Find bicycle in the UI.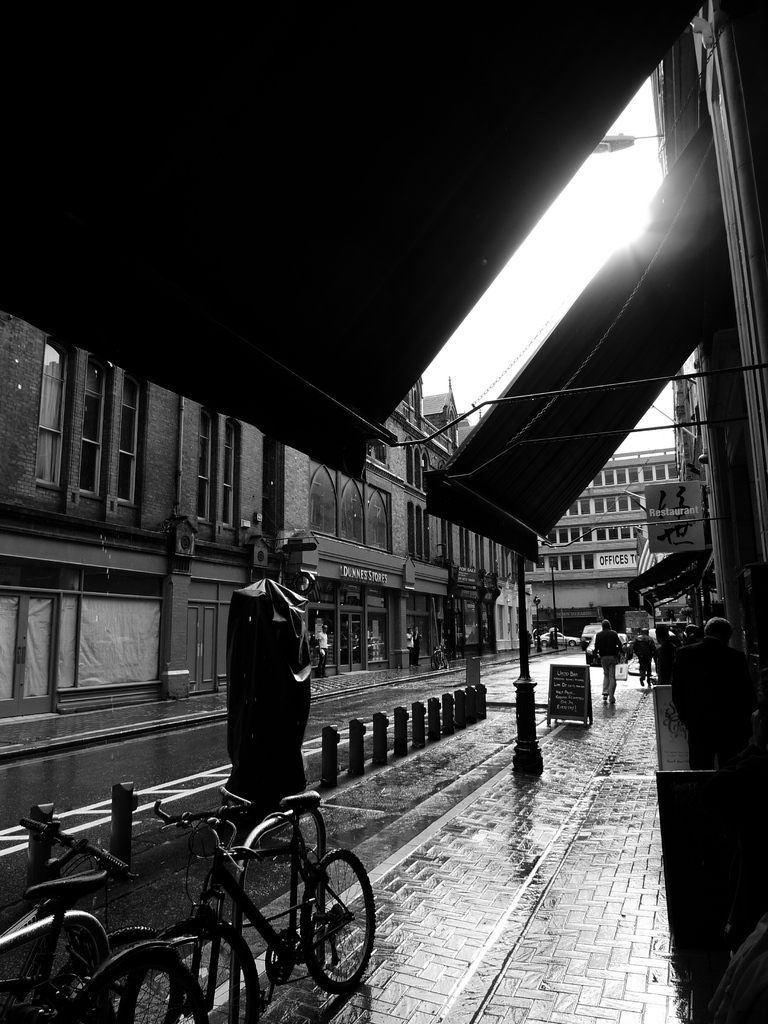
UI element at bbox=(116, 783, 376, 1023).
